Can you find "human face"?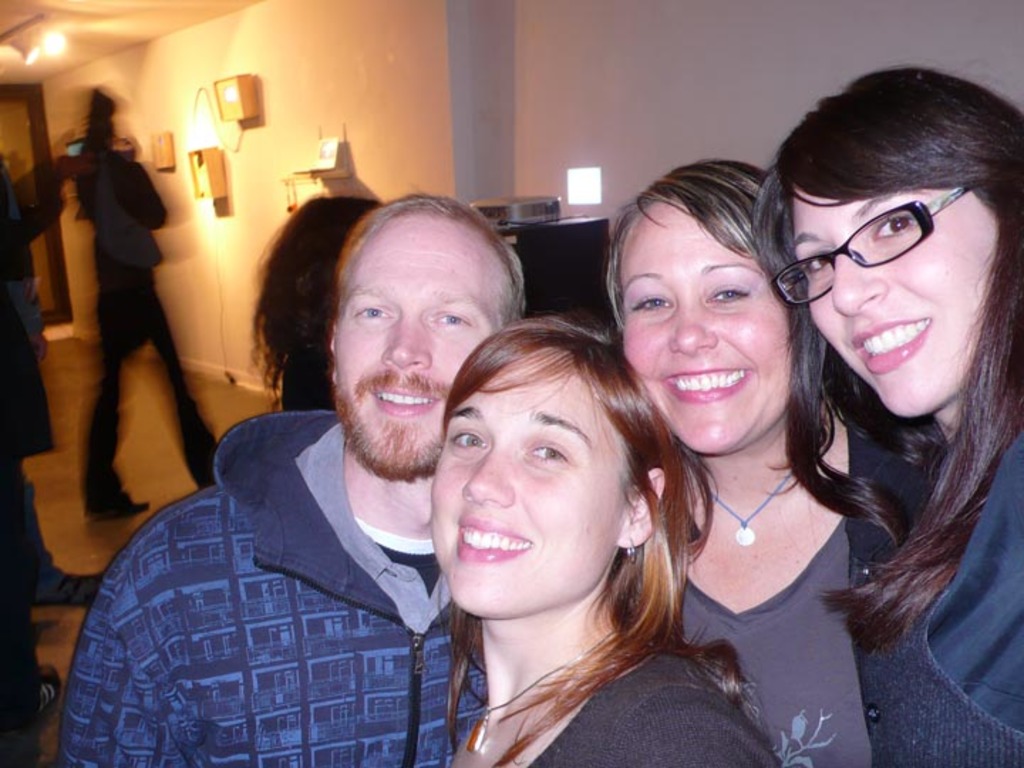
Yes, bounding box: (617,188,794,458).
